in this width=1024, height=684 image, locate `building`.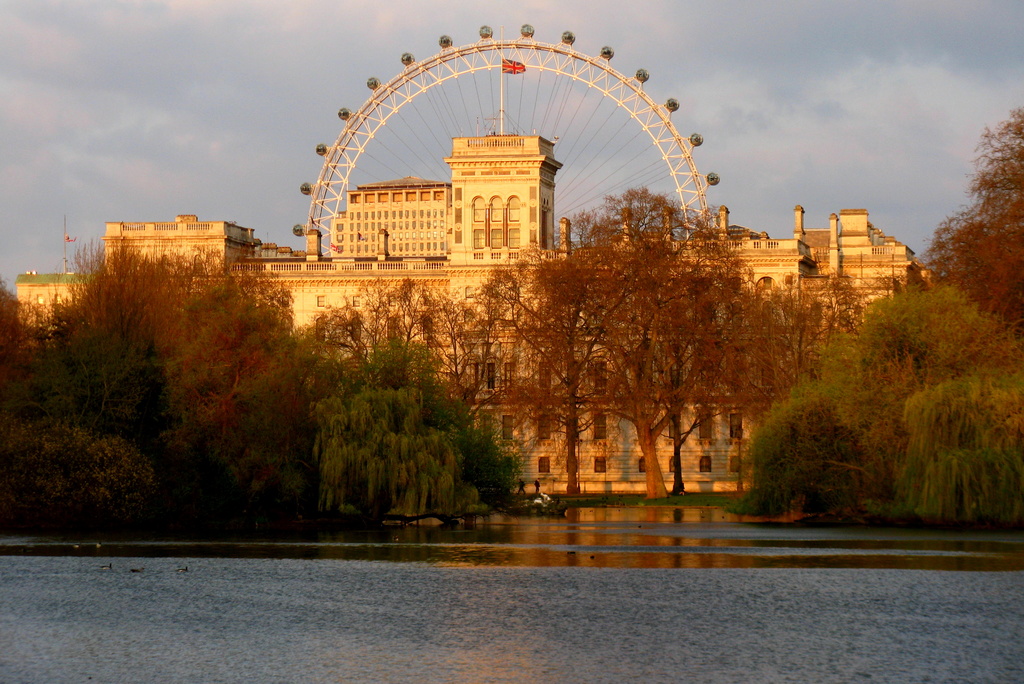
Bounding box: [328, 183, 448, 265].
